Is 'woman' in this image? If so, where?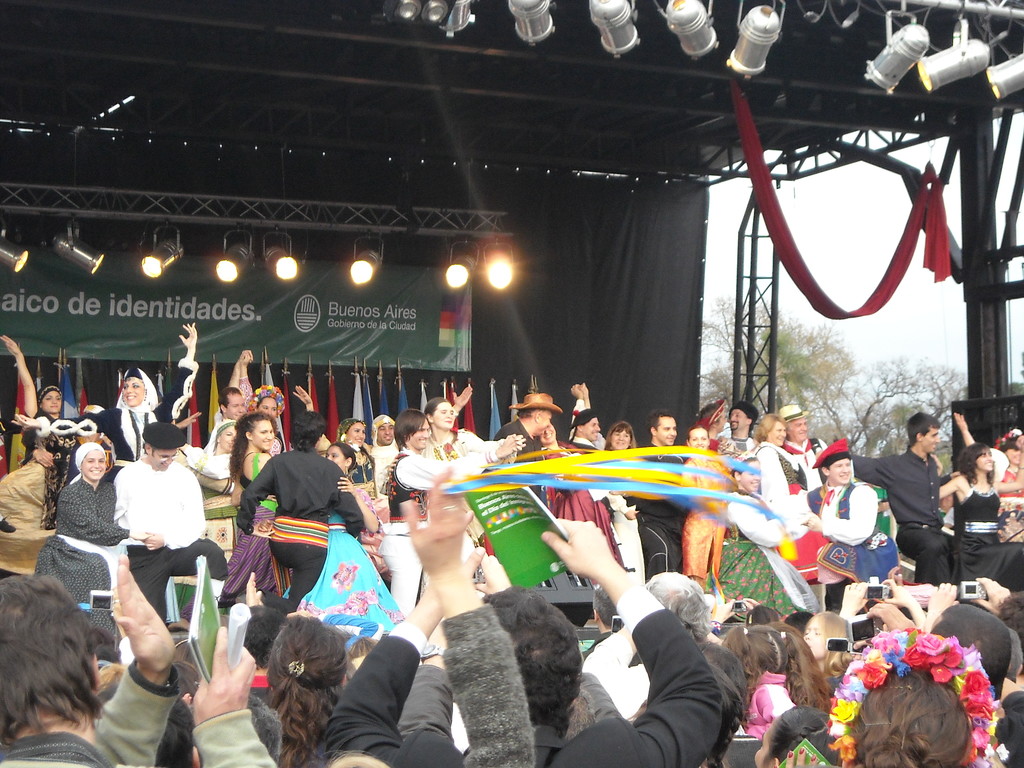
Yes, at (x1=222, y1=404, x2=293, y2=603).
